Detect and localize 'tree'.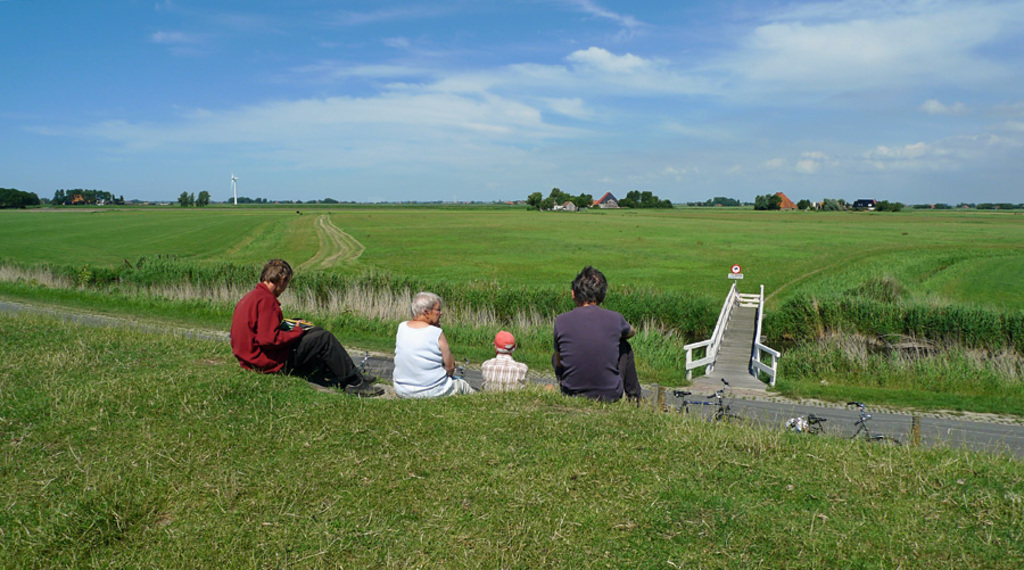
Localized at detection(755, 196, 774, 207).
